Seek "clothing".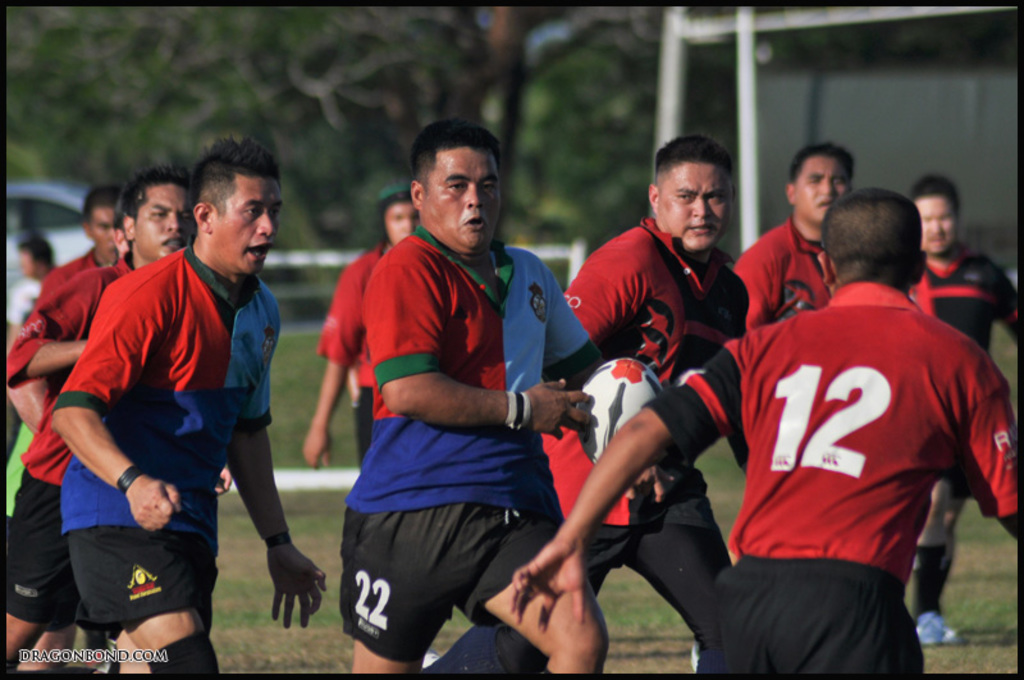
select_region(9, 251, 102, 428).
